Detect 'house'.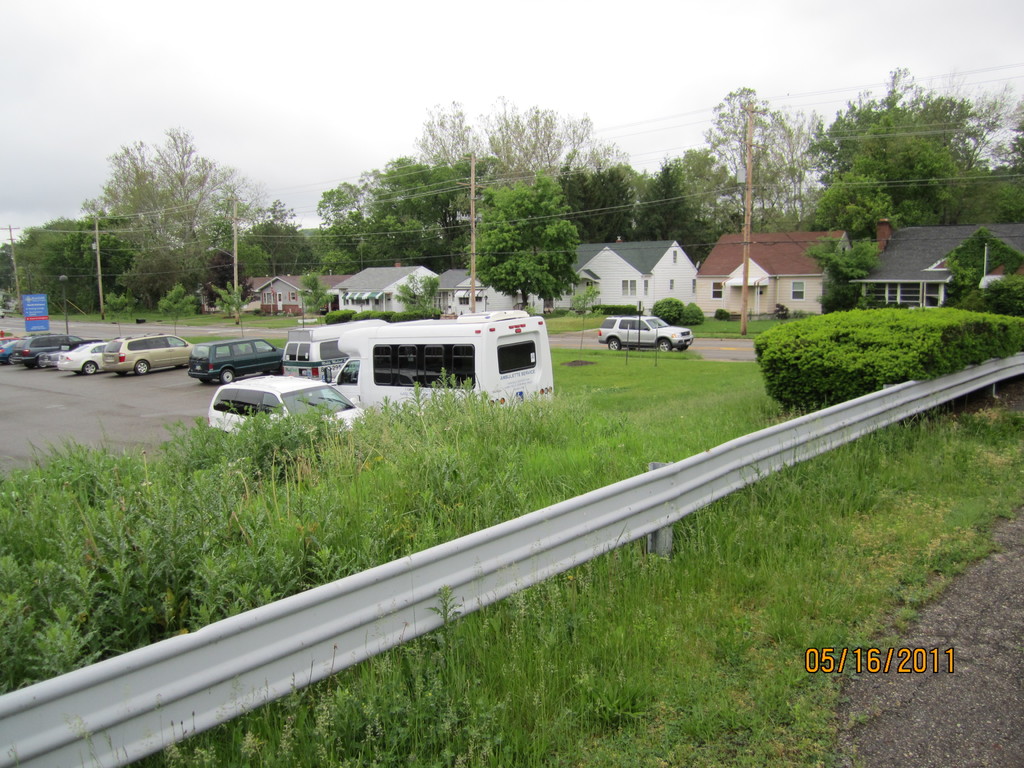
Detected at Rect(246, 275, 353, 316).
